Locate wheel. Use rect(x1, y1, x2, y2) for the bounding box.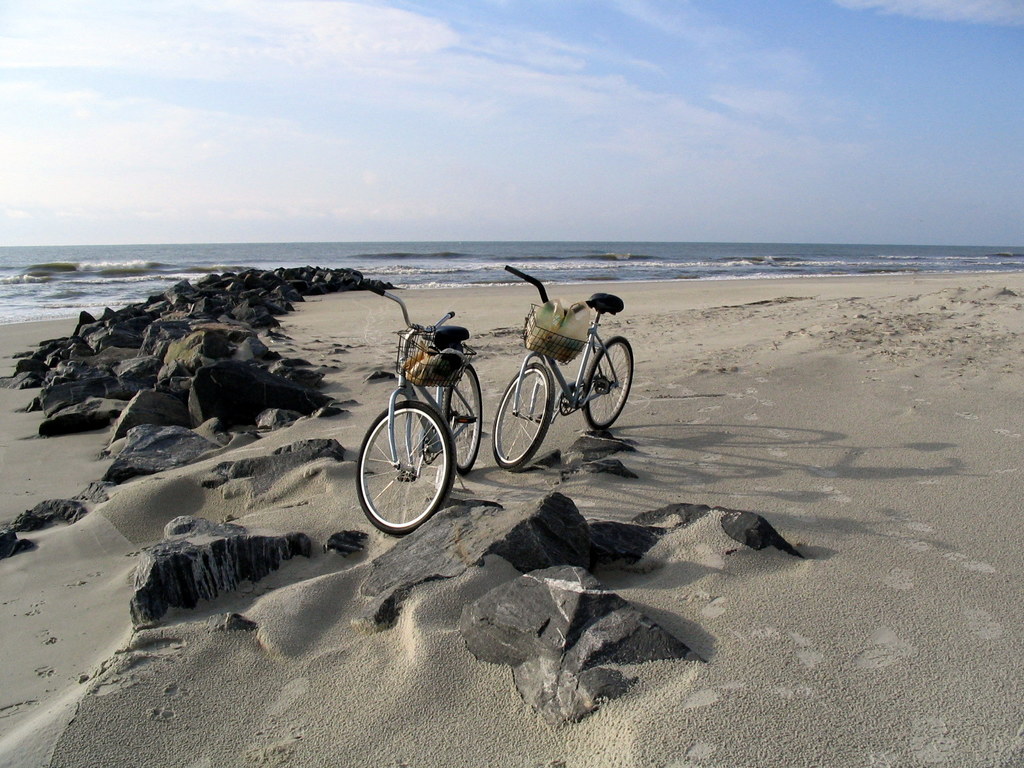
rect(445, 367, 479, 472).
